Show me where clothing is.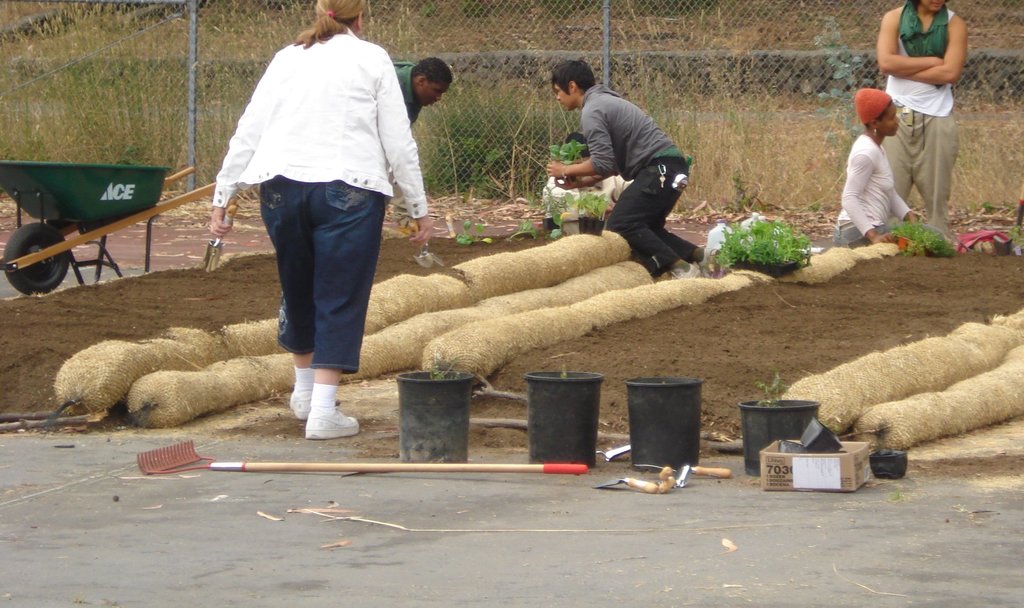
clothing is at {"left": 210, "top": 28, "right": 431, "bottom": 377}.
